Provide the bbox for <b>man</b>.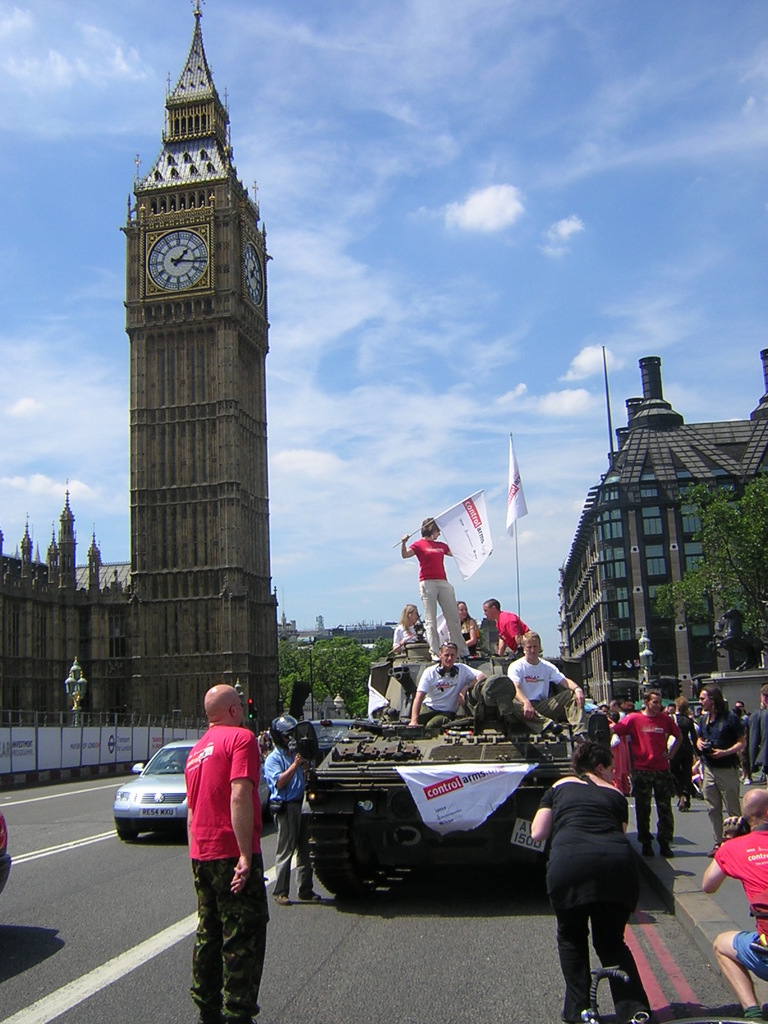
bbox=[406, 640, 487, 733].
